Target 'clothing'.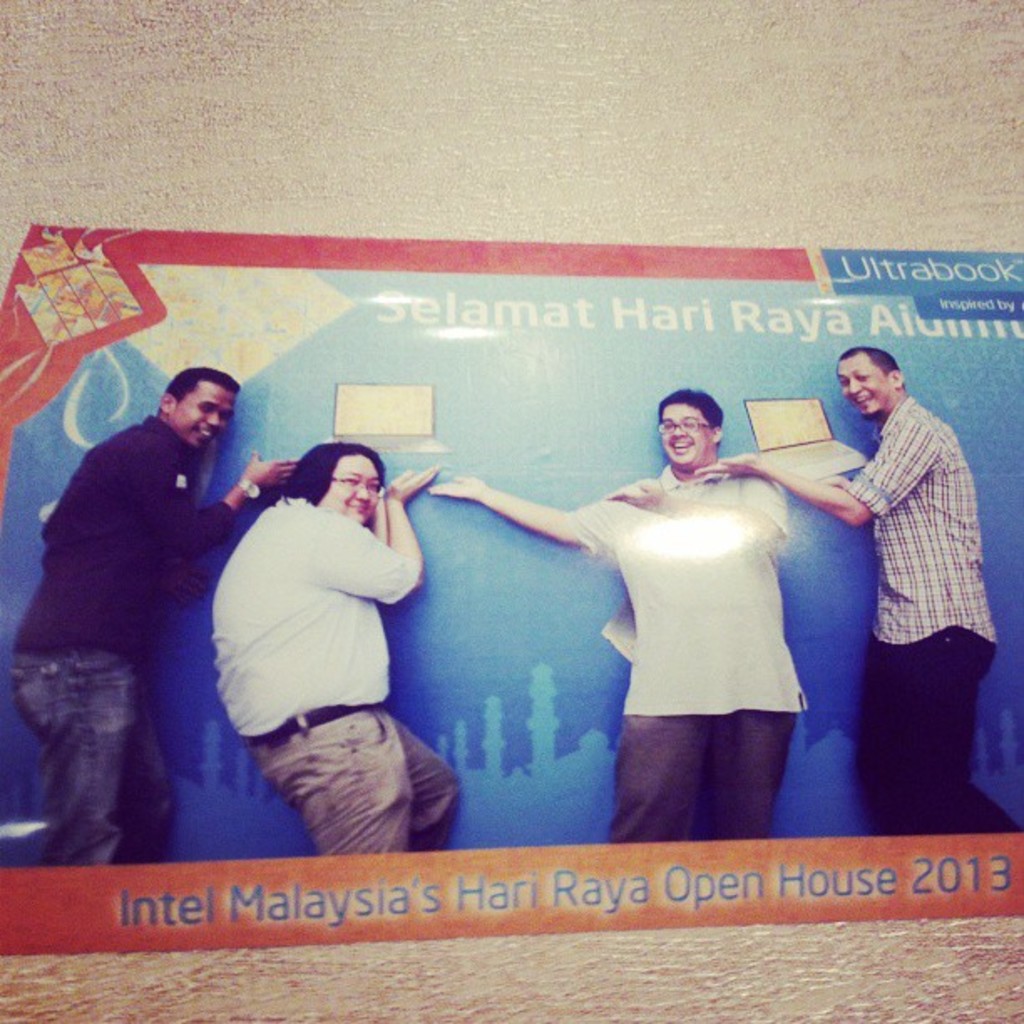
Target region: 579:457:791:835.
